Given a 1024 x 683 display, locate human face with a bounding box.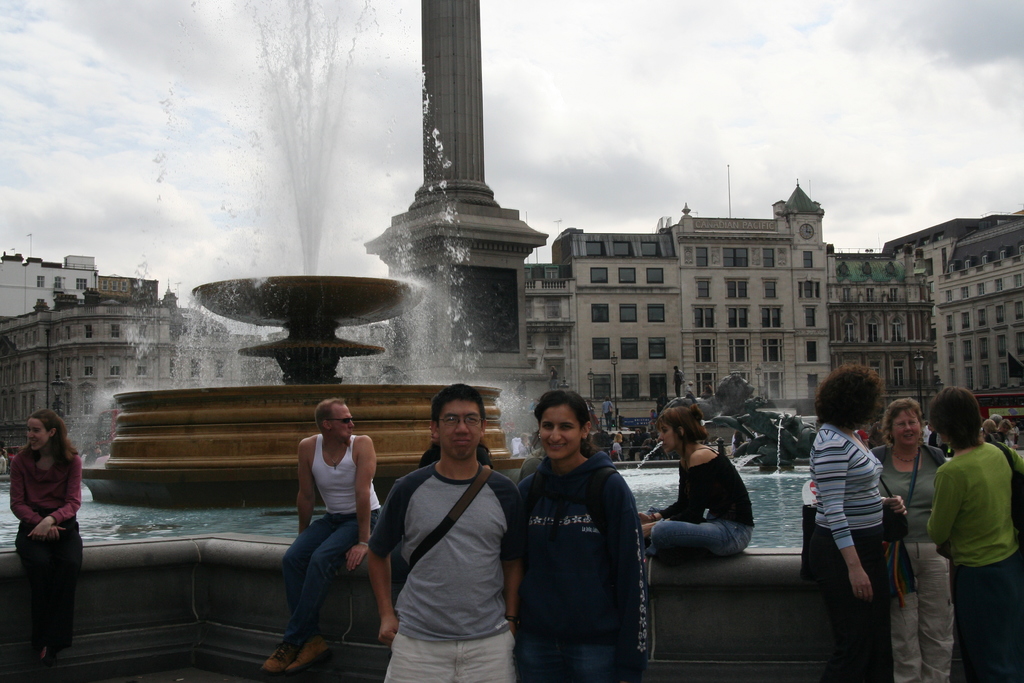
Located: {"x1": 430, "y1": 393, "x2": 477, "y2": 464}.
